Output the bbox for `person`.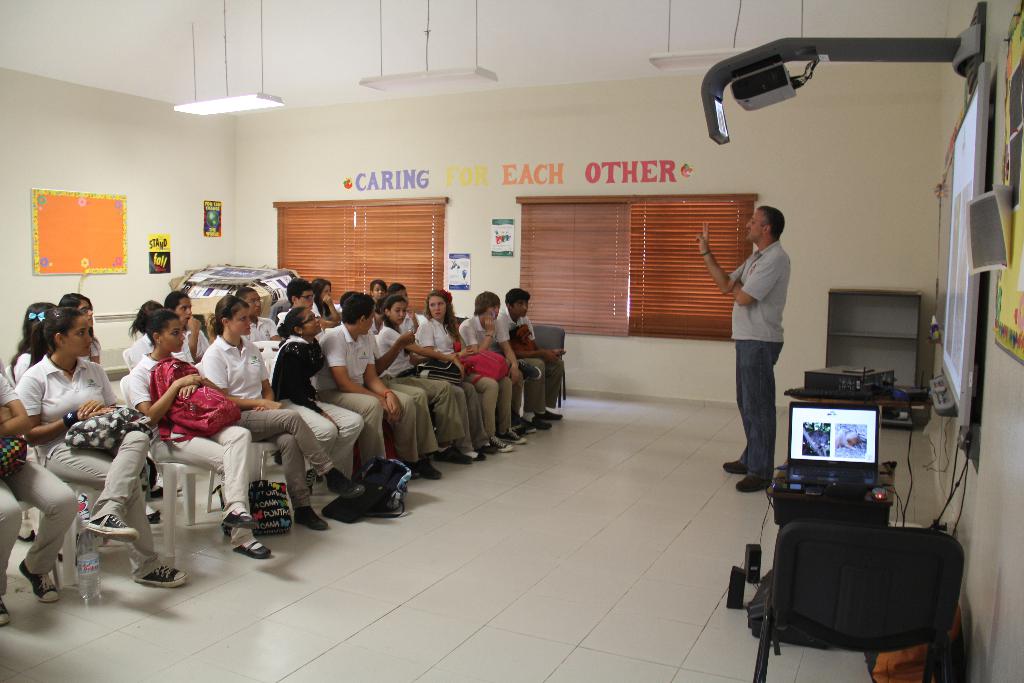
(left=24, top=319, right=145, bottom=597).
